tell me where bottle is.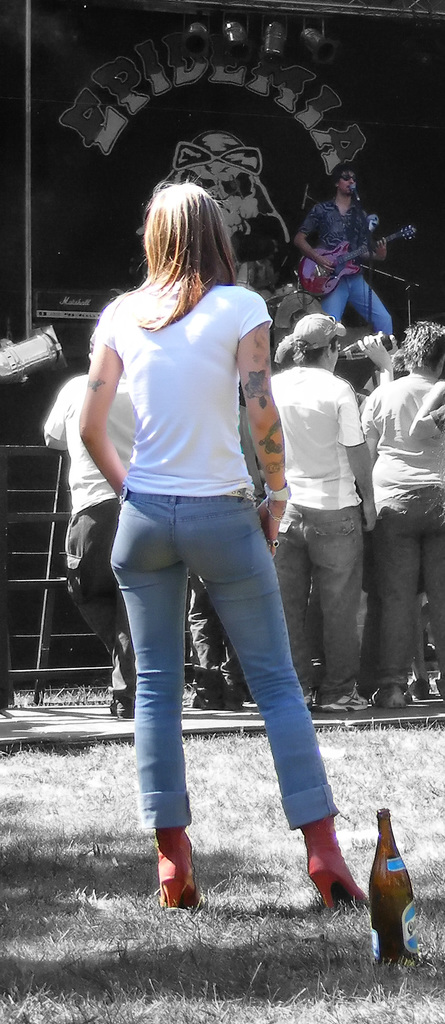
bottle is at detection(346, 814, 417, 975).
